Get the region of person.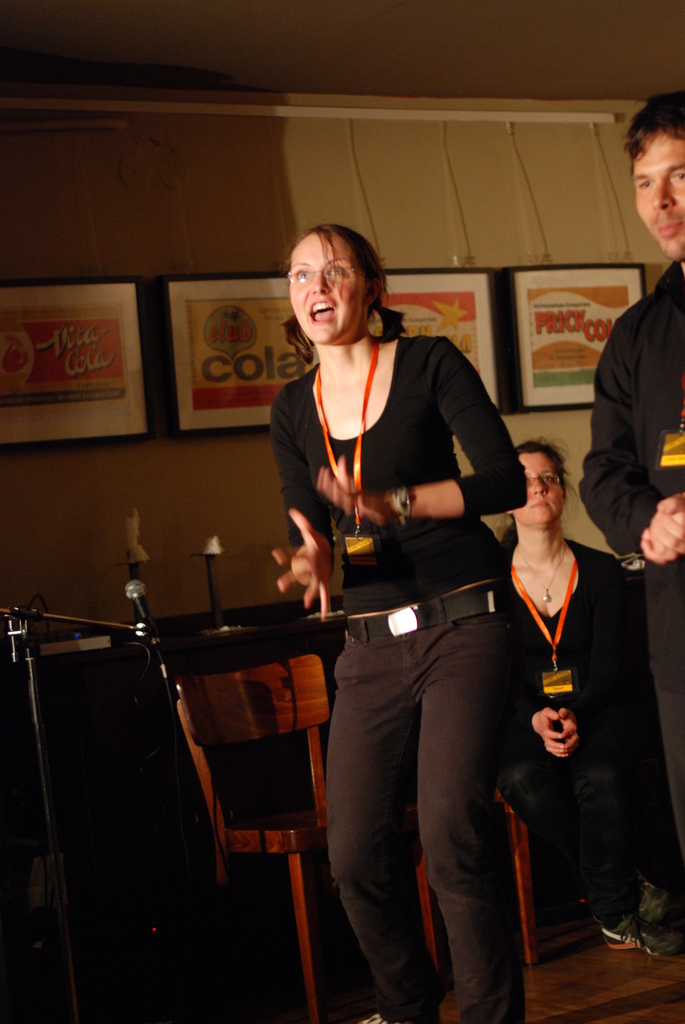
bbox=[576, 95, 684, 959].
